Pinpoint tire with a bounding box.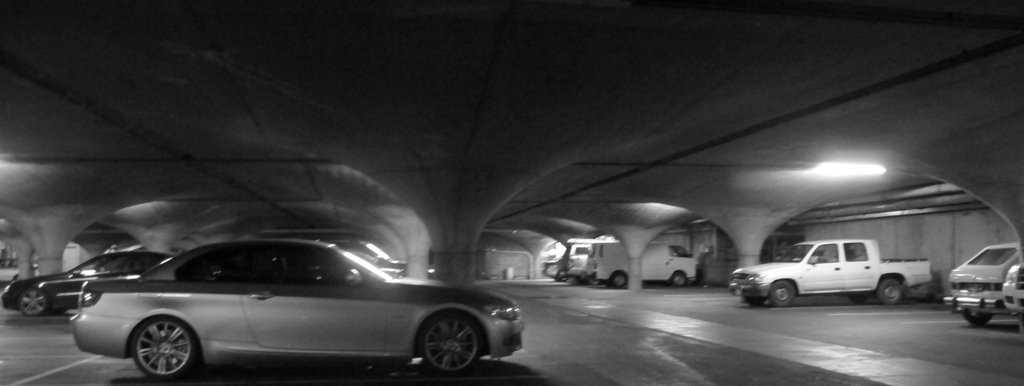
[611, 273, 628, 288].
